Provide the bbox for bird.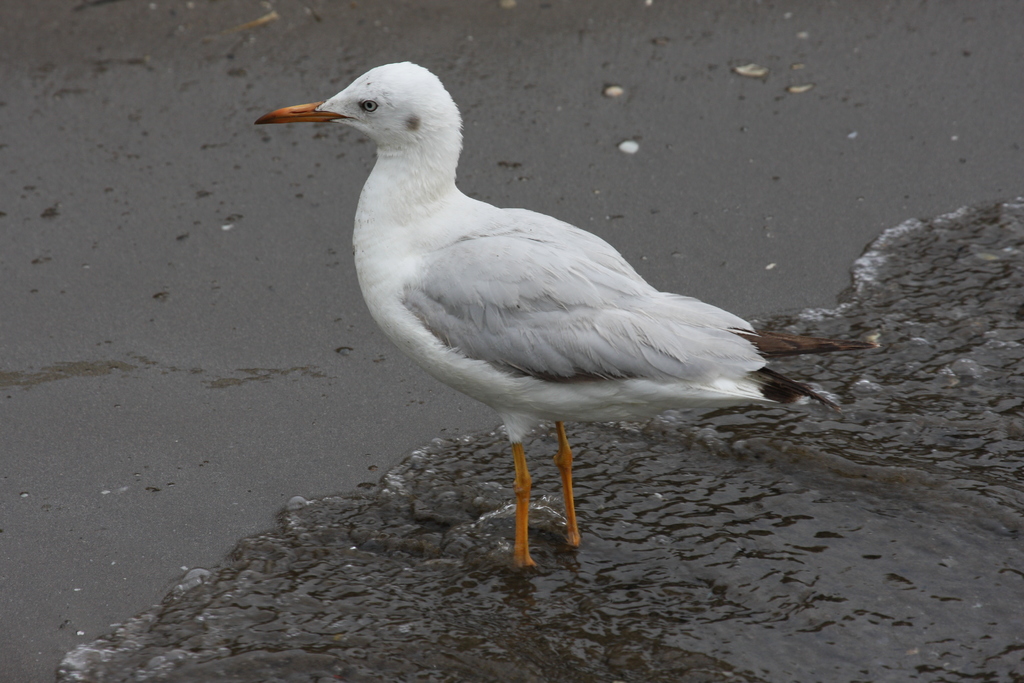
left=264, top=53, right=804, bottom=563.
